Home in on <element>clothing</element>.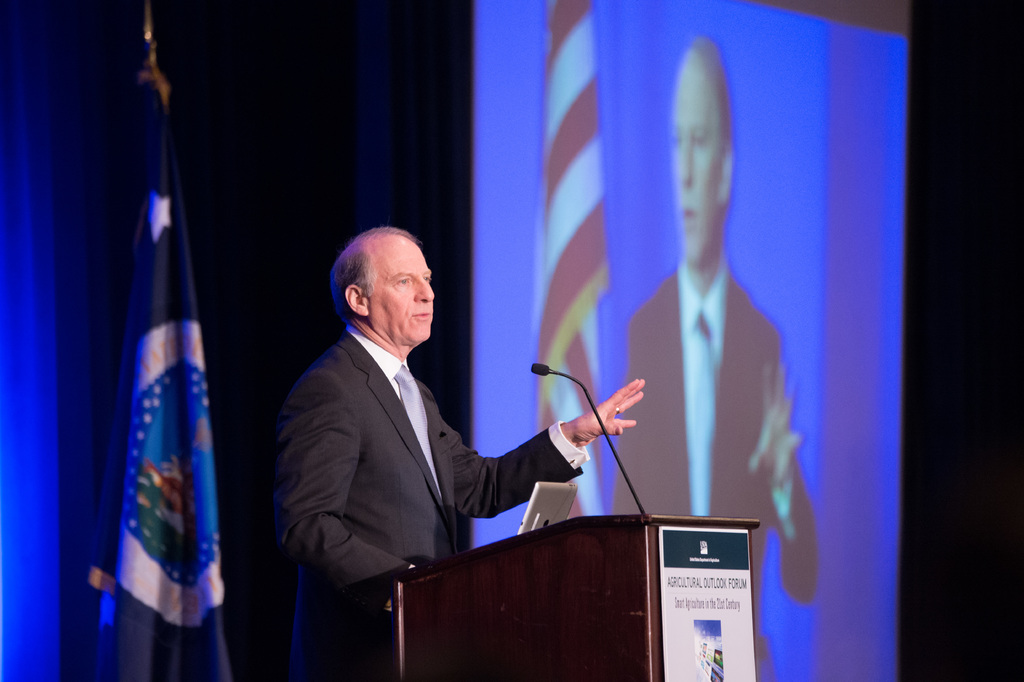
Homed in at 267,319,587,681.
